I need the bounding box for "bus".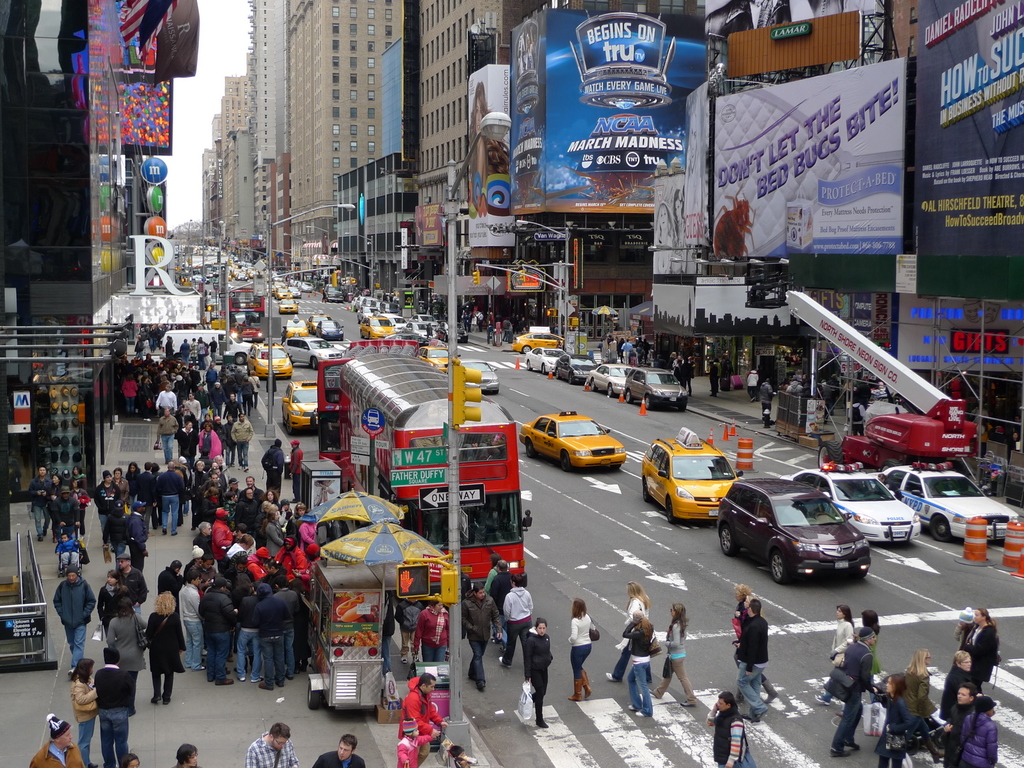
Here it is: [223, 287, 266, 317].
